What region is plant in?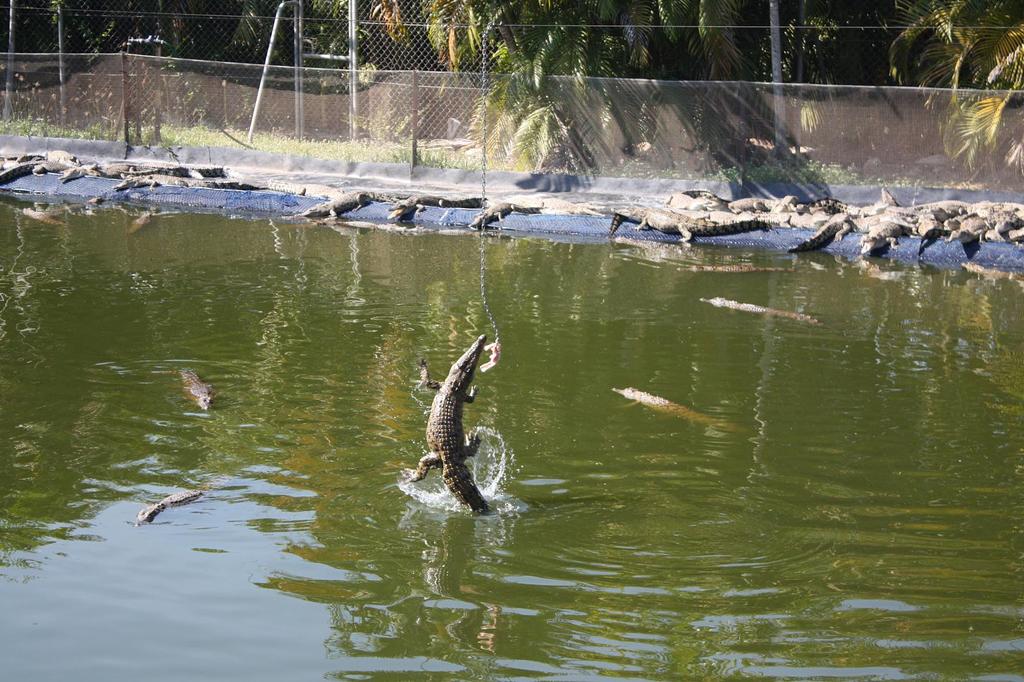
crop(606, 154, 926, 187).
